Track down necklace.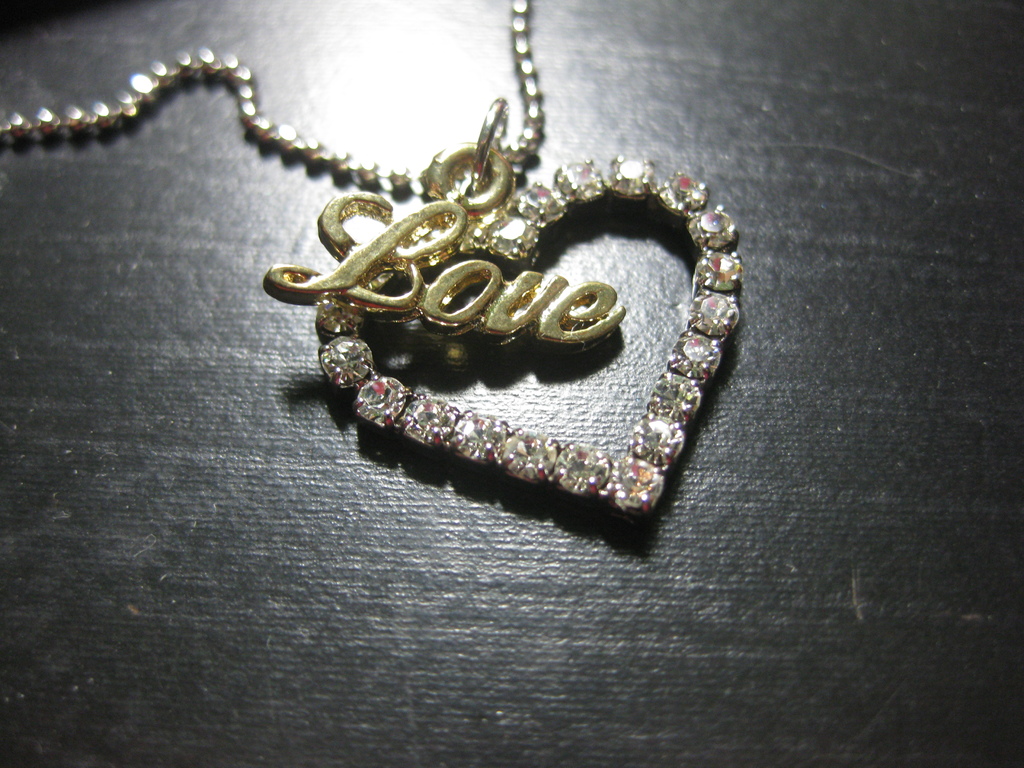
Tracked to pyautogui.locateOnScreen(36, 29, 769, 538).
